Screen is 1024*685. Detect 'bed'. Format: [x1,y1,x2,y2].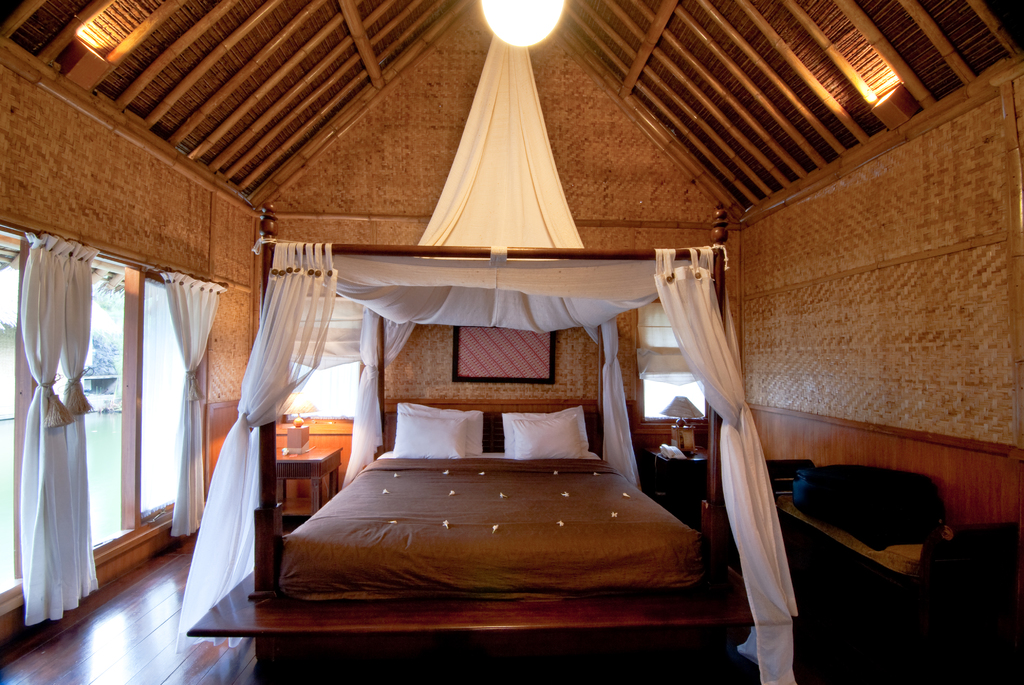
[179,204,799,682].
